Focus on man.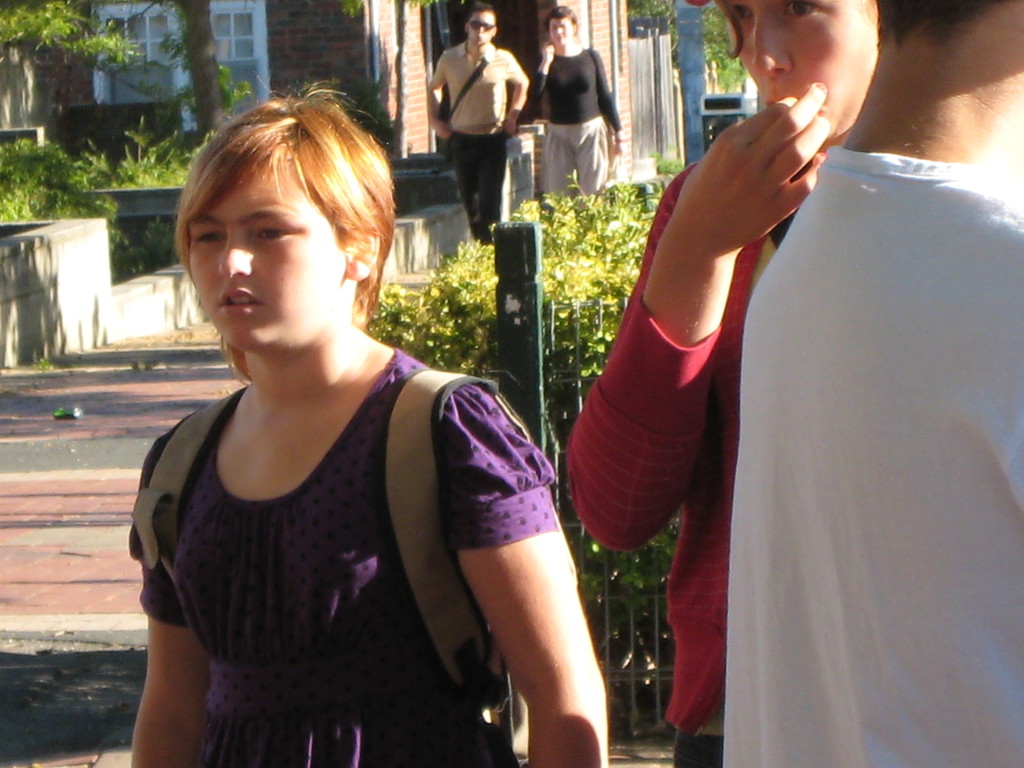
Focused at (727,0,1023,767).
